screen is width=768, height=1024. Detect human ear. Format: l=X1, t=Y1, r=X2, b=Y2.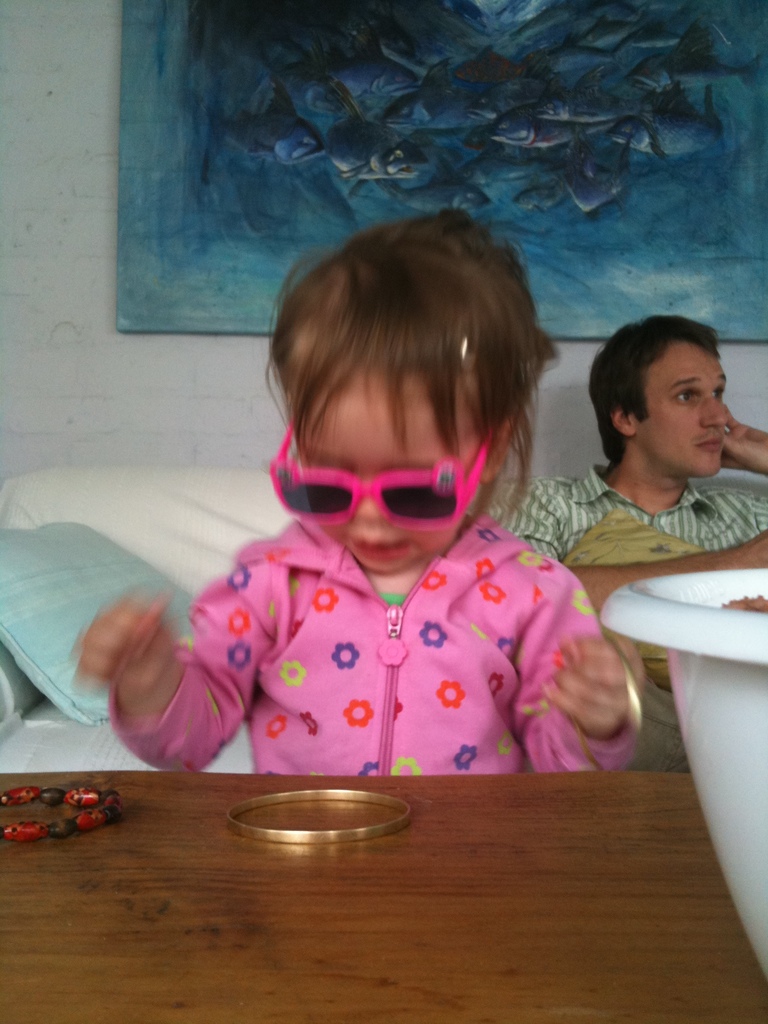
l=611, t=408, r=637, b=436.
